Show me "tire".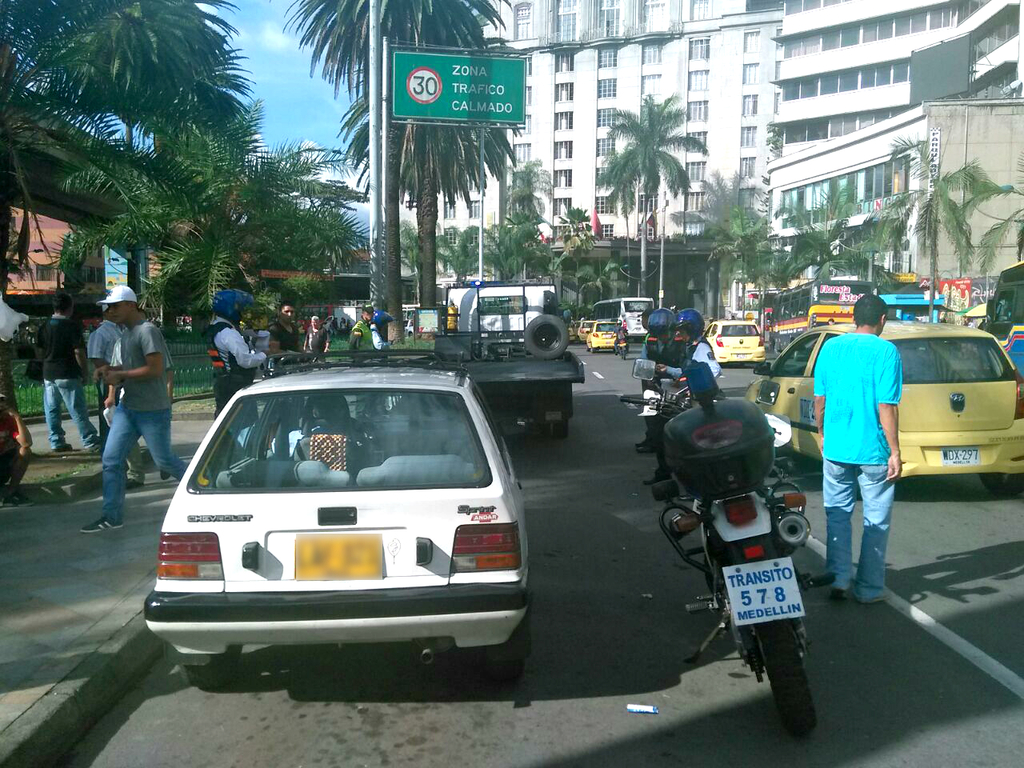
"tire" is here: rect(178, 642, 242, 688).
